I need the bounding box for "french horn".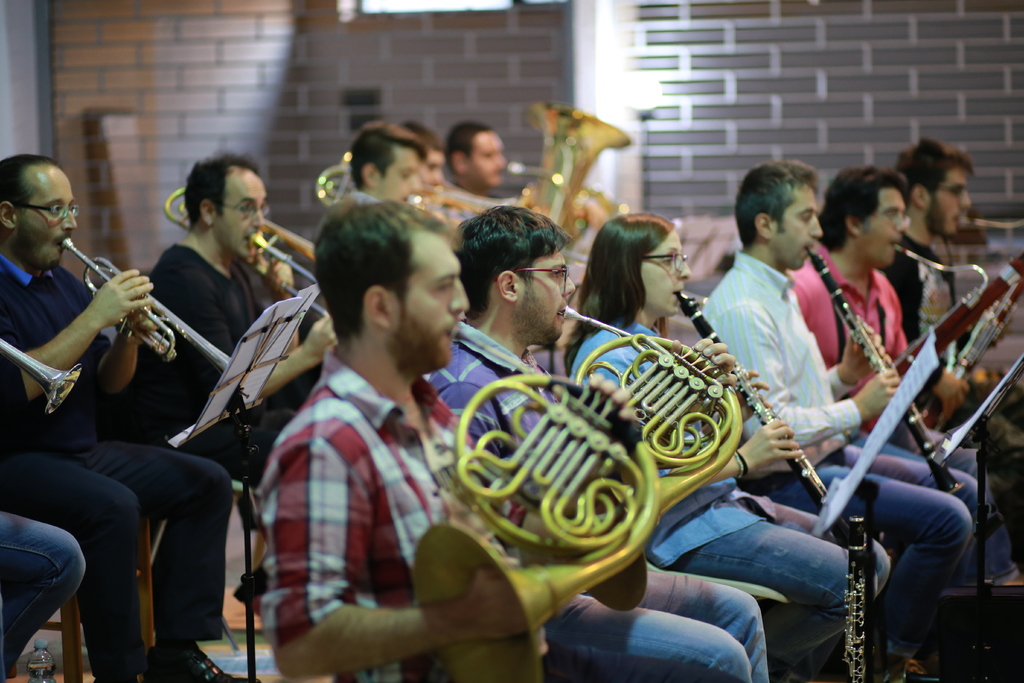
Here it is: bbox(801, 245, 977, 502).
